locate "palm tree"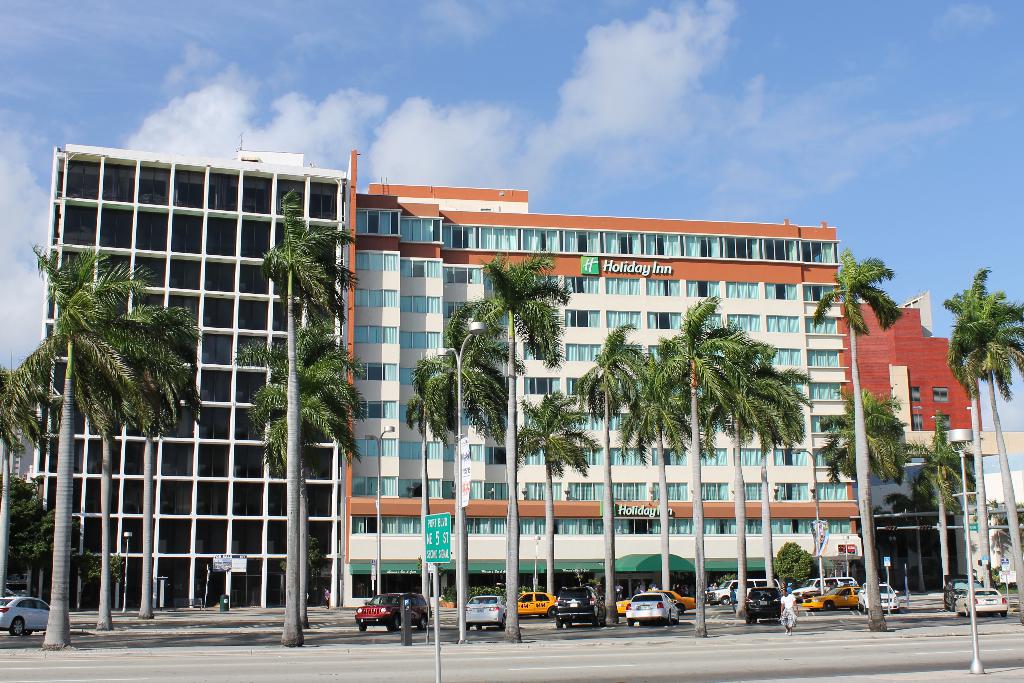
{"x1": 72, "y1": 265, "x2": 174, "y2": 631}
